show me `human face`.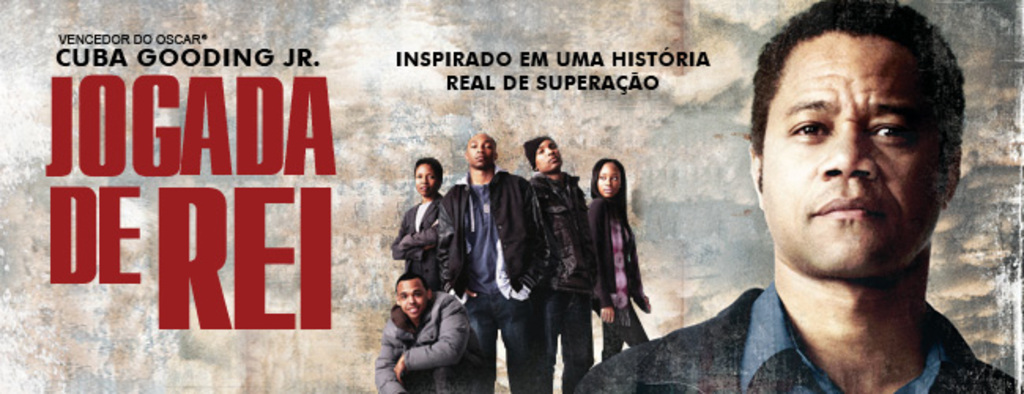
`human face` is here: 536,139,562,167.
